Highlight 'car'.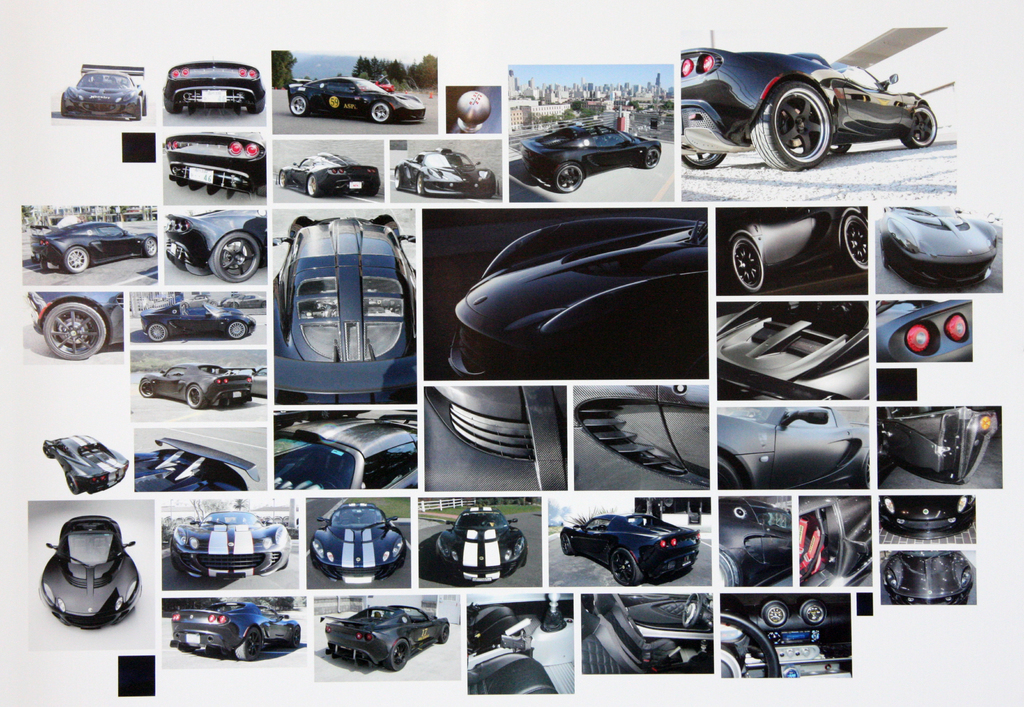
Highlighted region: <box>169,598,301,660</box>.
